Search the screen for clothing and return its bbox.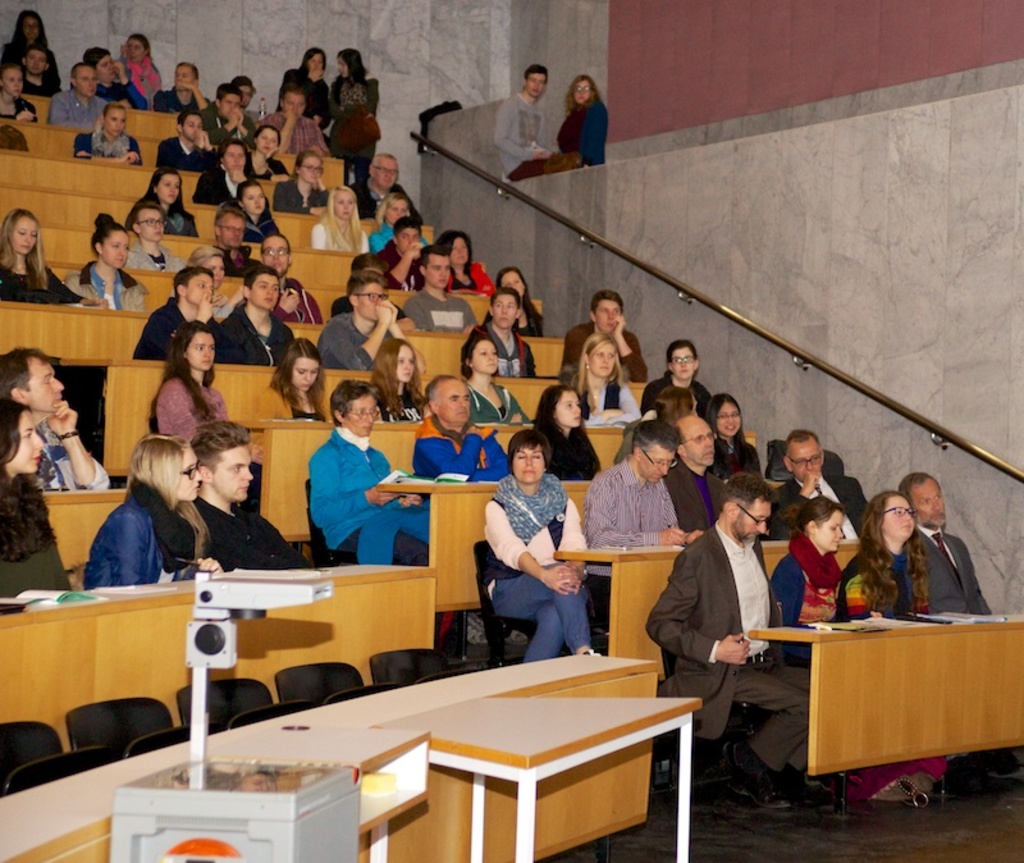
Found: {"left": 5, "top": 40, "right": 65, "bottom": 76}.
